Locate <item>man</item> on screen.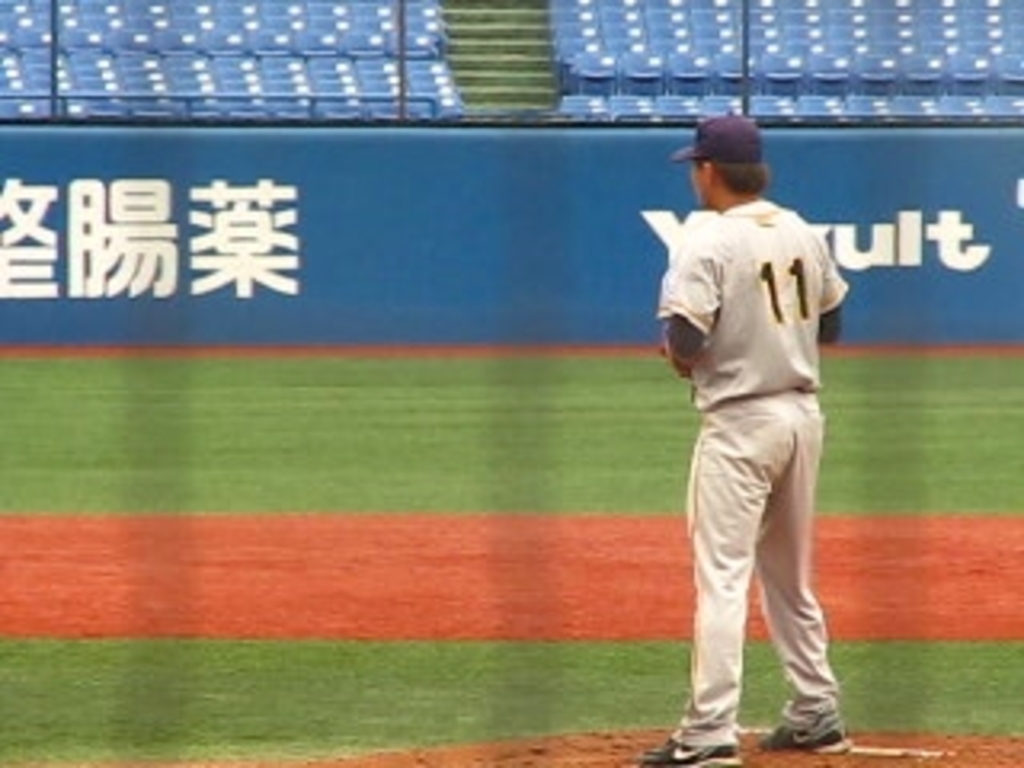
On screen at {"left": 640, "top": 109, "right": 864, "bottom": 758}.
